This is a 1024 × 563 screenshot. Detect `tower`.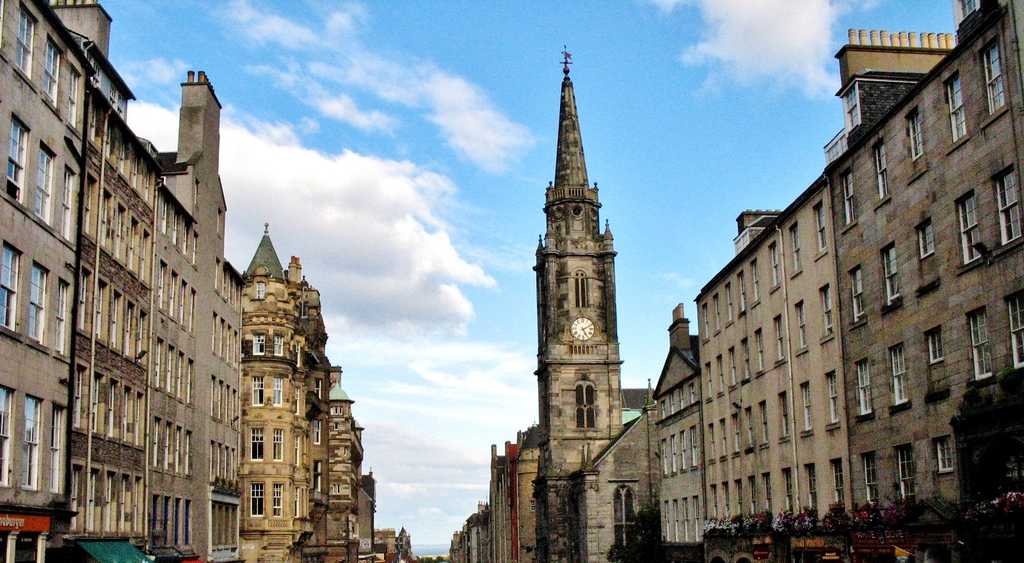
x1=504, y1=37, x2=676, y2=453.
